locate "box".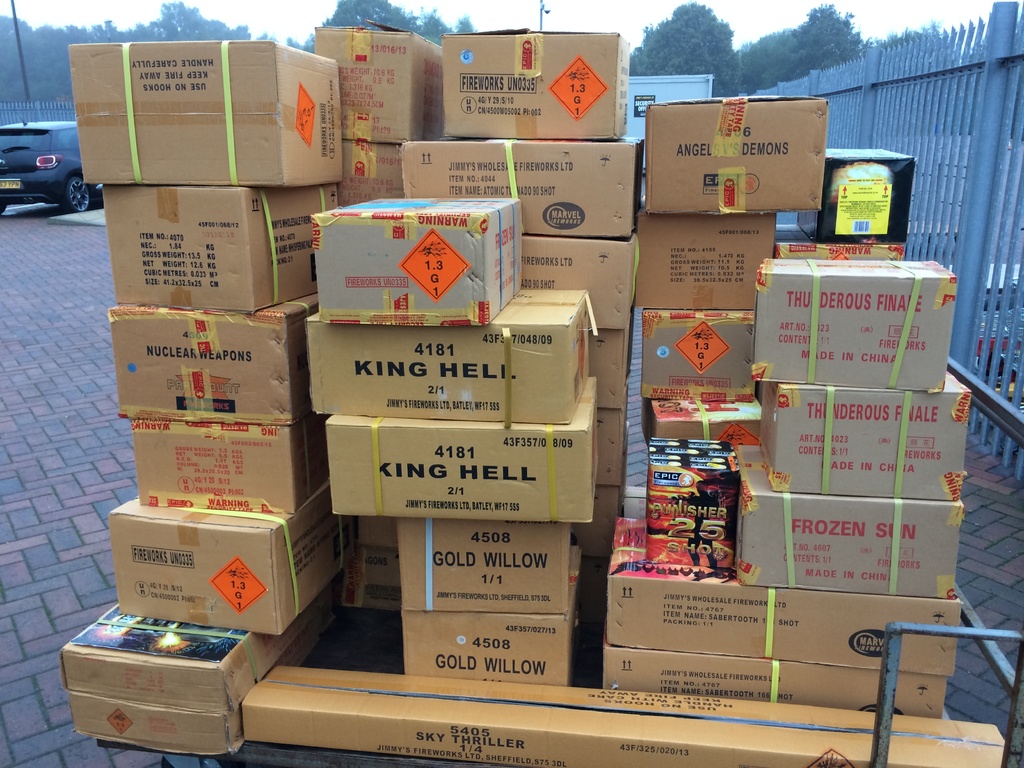
Bounding box: <box>65,35,344,188</box>.
